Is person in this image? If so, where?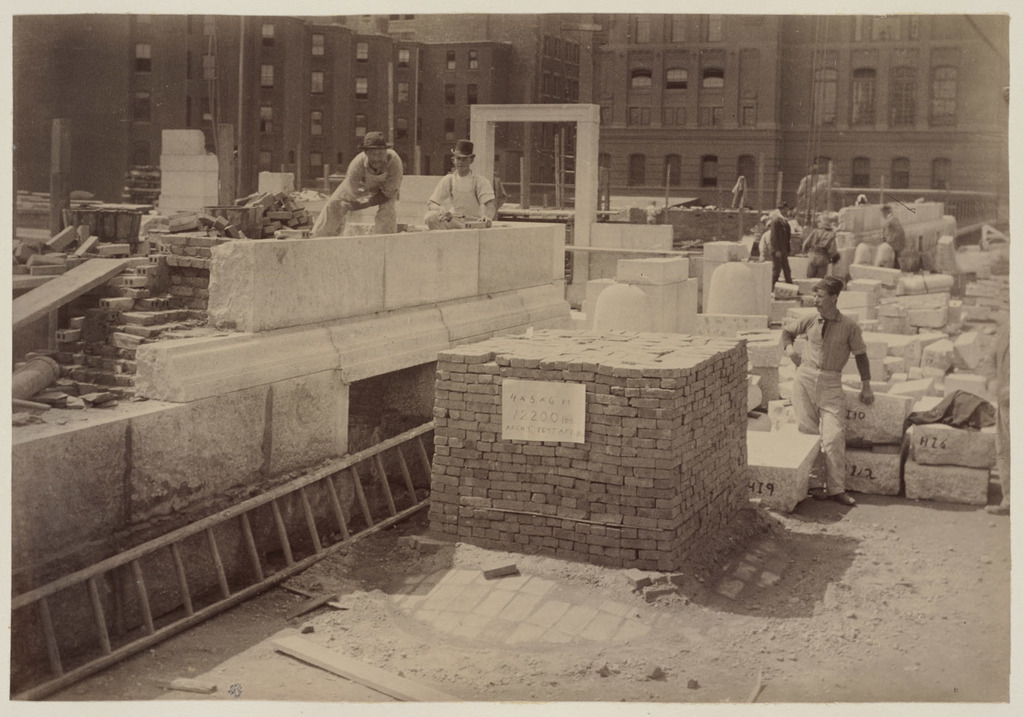
Yes, at (425, 136, 501, 231).
